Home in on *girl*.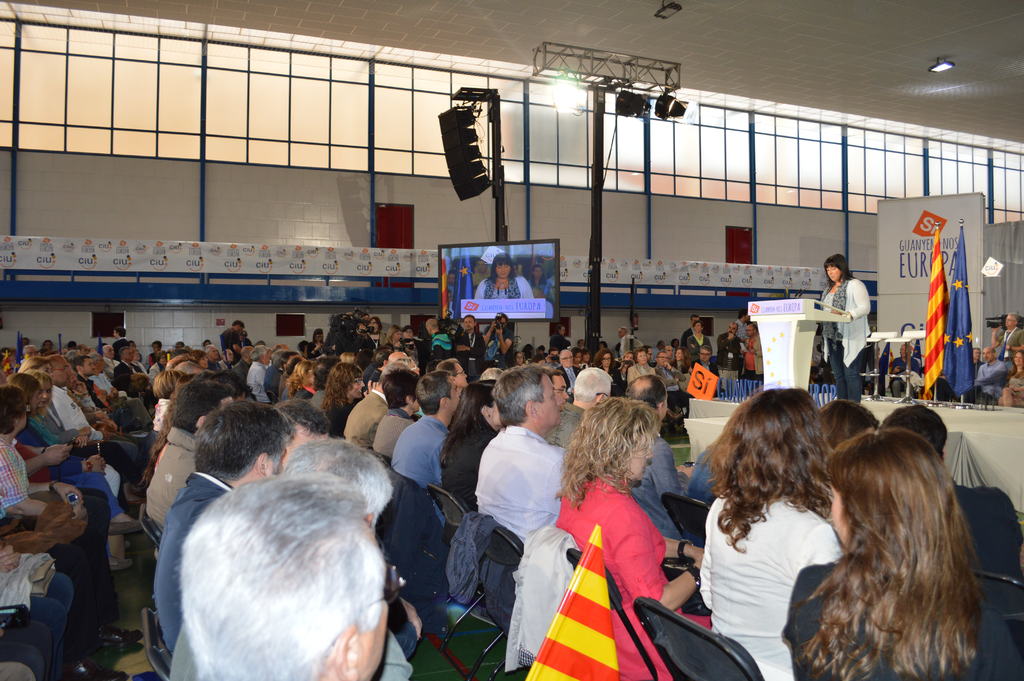
Homed in at box=[793, 419, 1001, 677].
